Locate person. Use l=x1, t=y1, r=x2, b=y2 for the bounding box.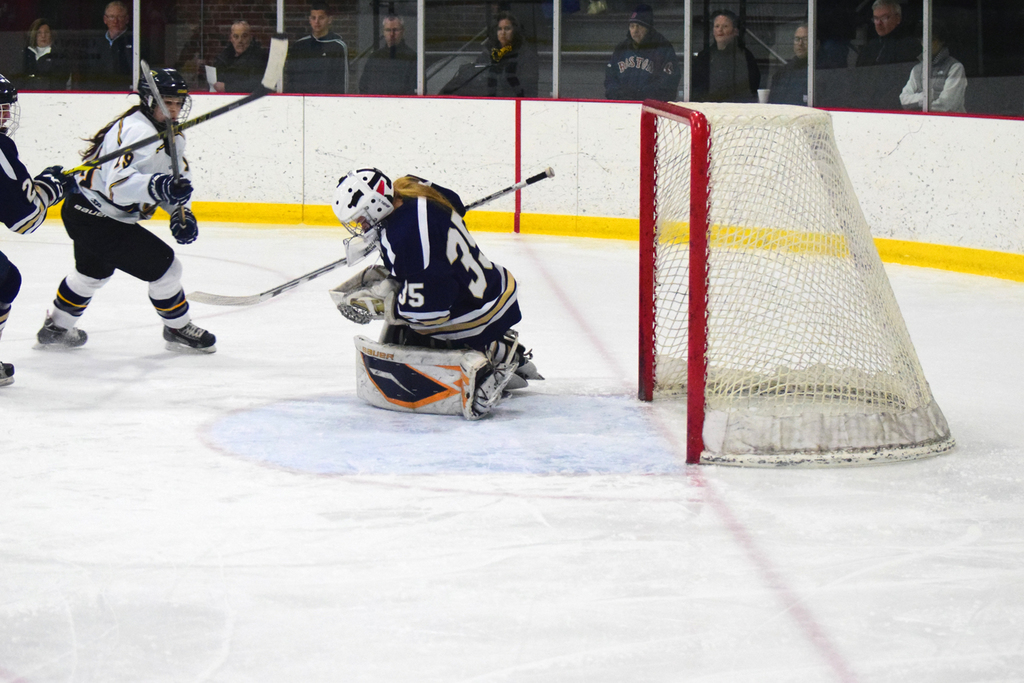
l=486, t=12, r=539, b=98.
